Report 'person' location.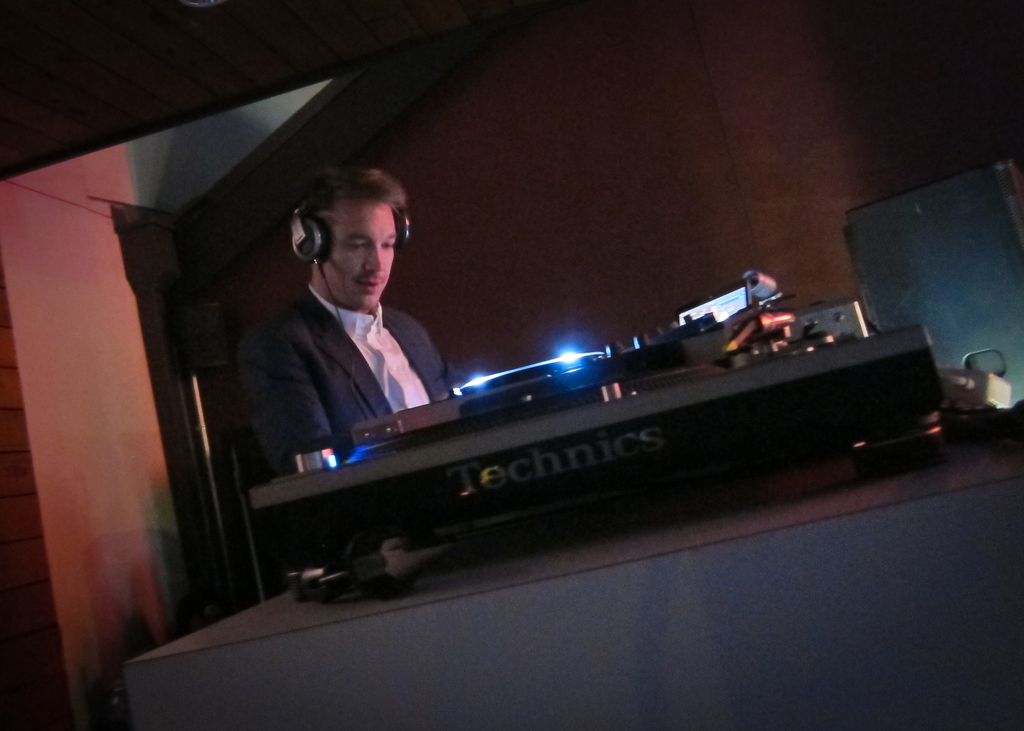
Report: [237, 157, 464, 494].
